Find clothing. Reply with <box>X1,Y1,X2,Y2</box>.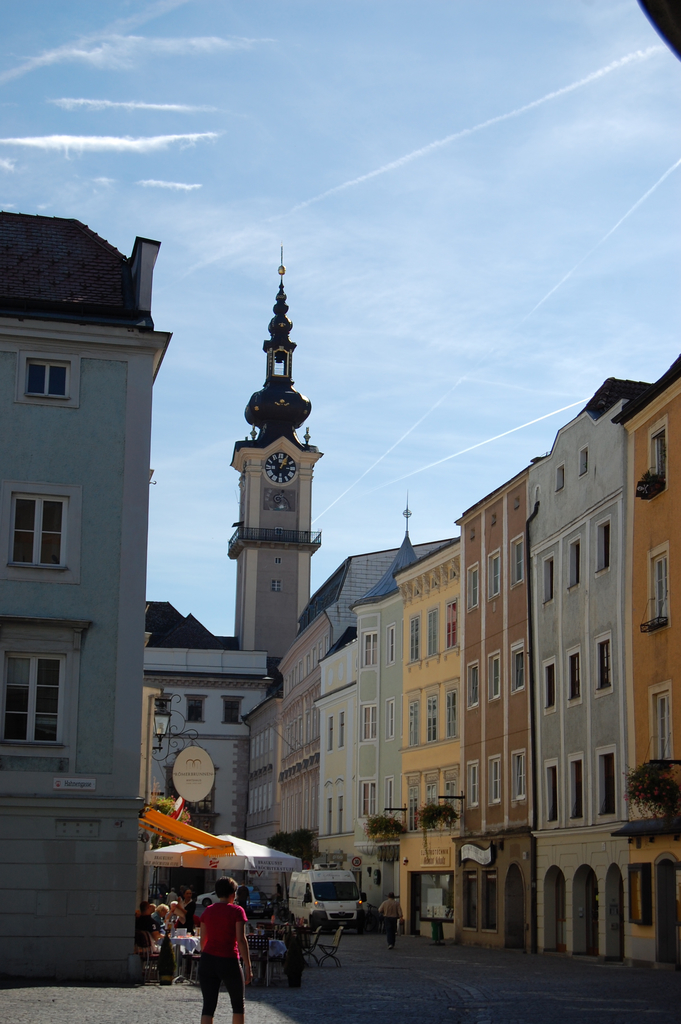
<box>183,903,255,1010</box>.
